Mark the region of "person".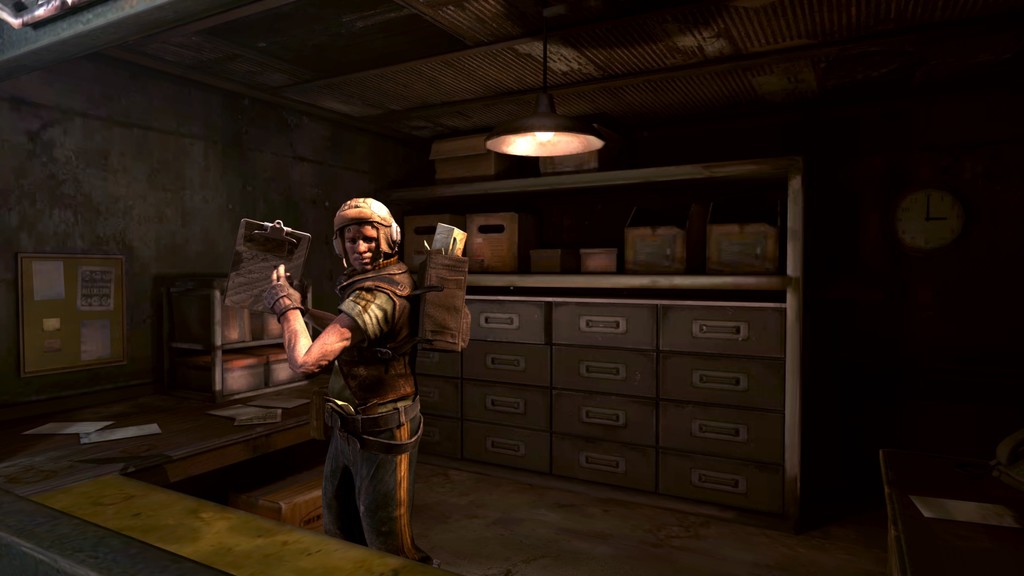
Region: select_region(295, 186, 428, 563).
